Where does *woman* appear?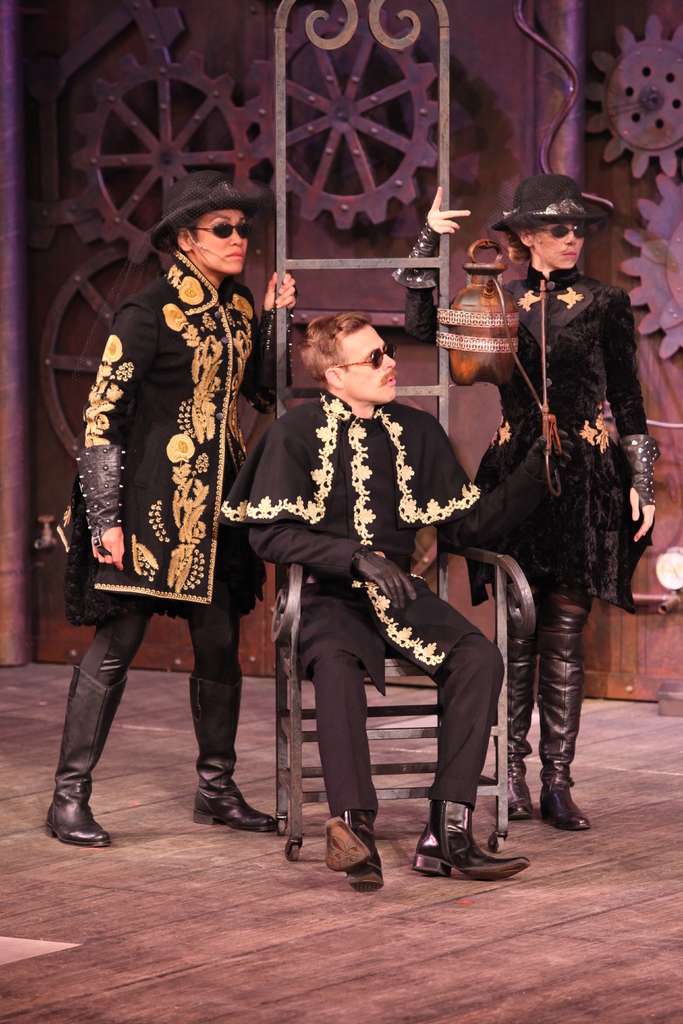
Appears at detection(468, 178, 646, 808).
